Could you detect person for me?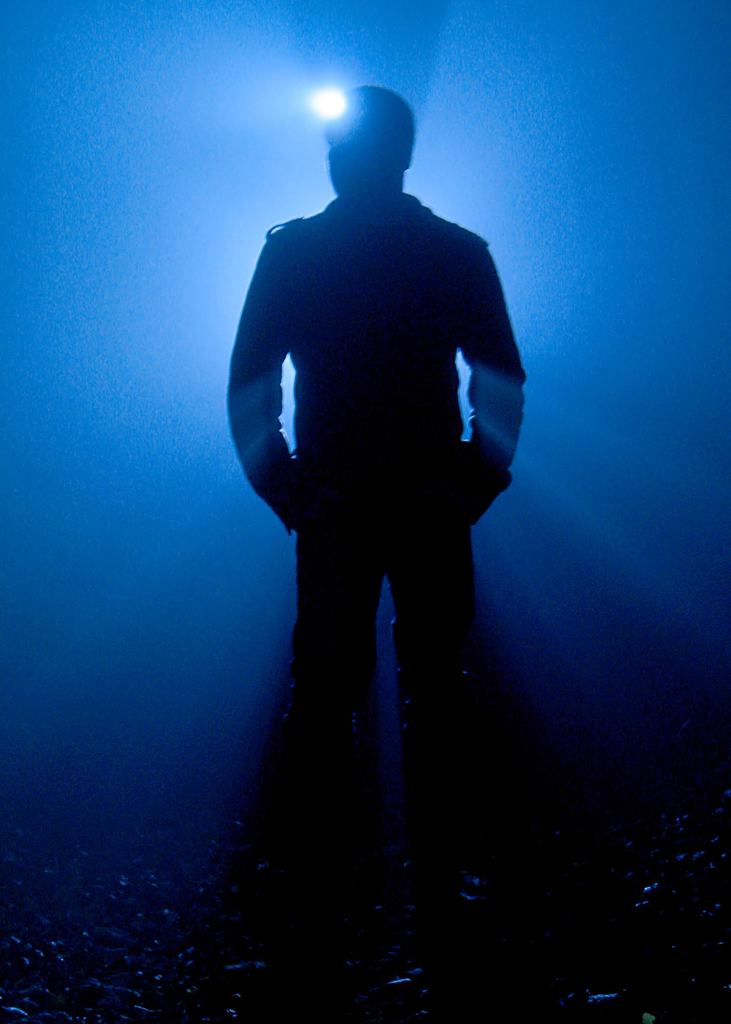
Detection result: region(233, 103, 545, 927).
